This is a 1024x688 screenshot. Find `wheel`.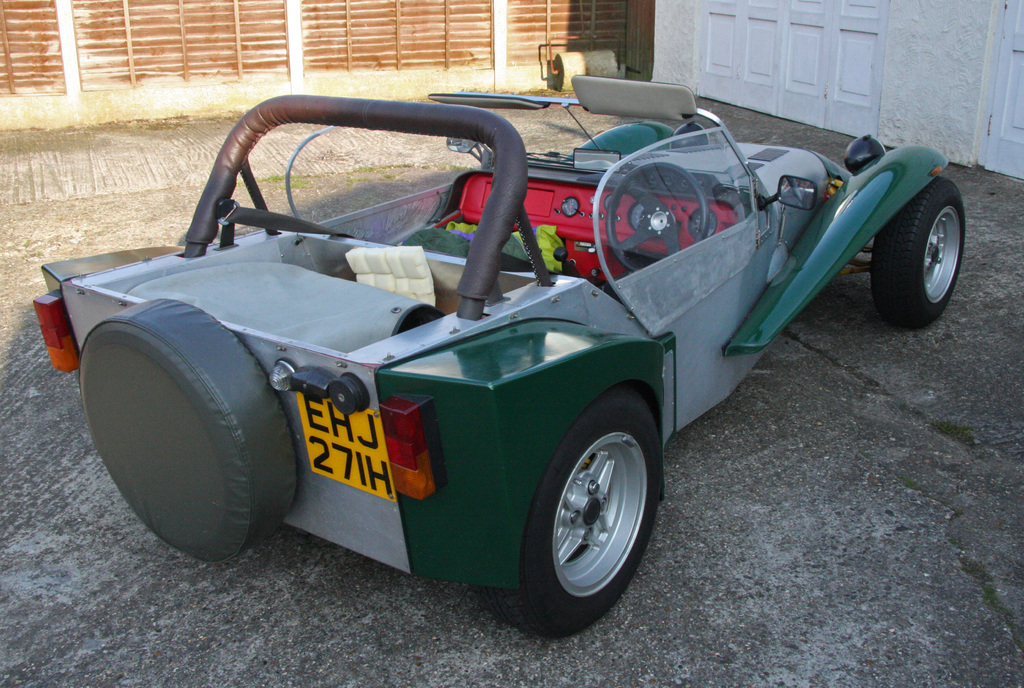
Bounding box: (863,176,970,333).
